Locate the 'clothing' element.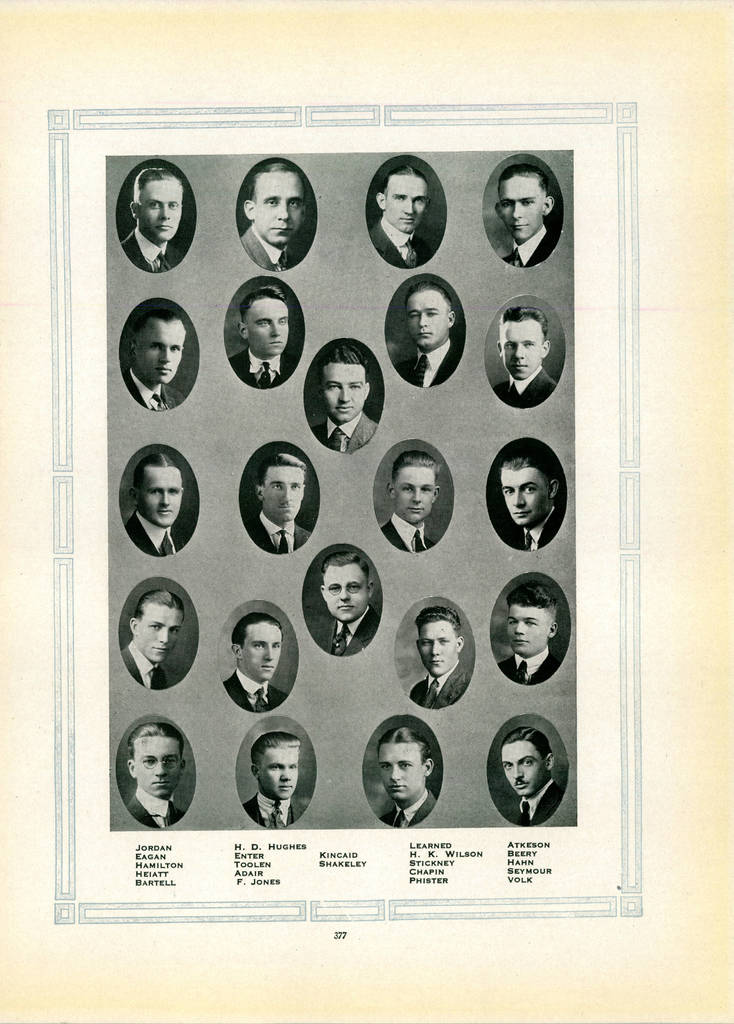
Element bbox: [118, 228, 183, 275].
